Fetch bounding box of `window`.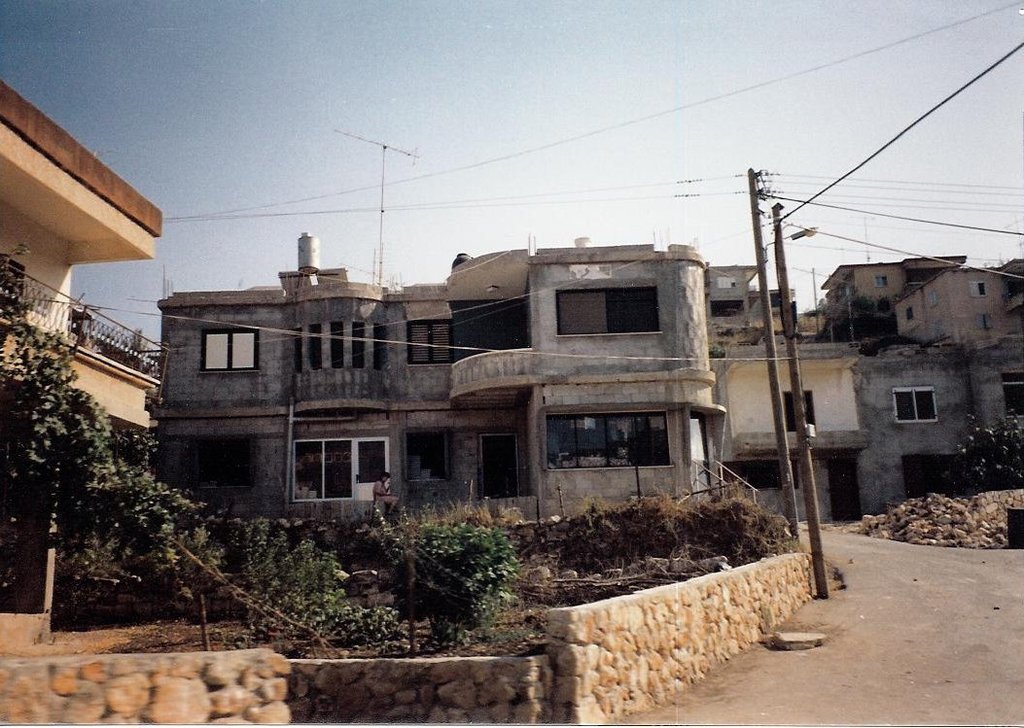
Bbox: <bbox>997, 381, 1023, 419</bbox>.
